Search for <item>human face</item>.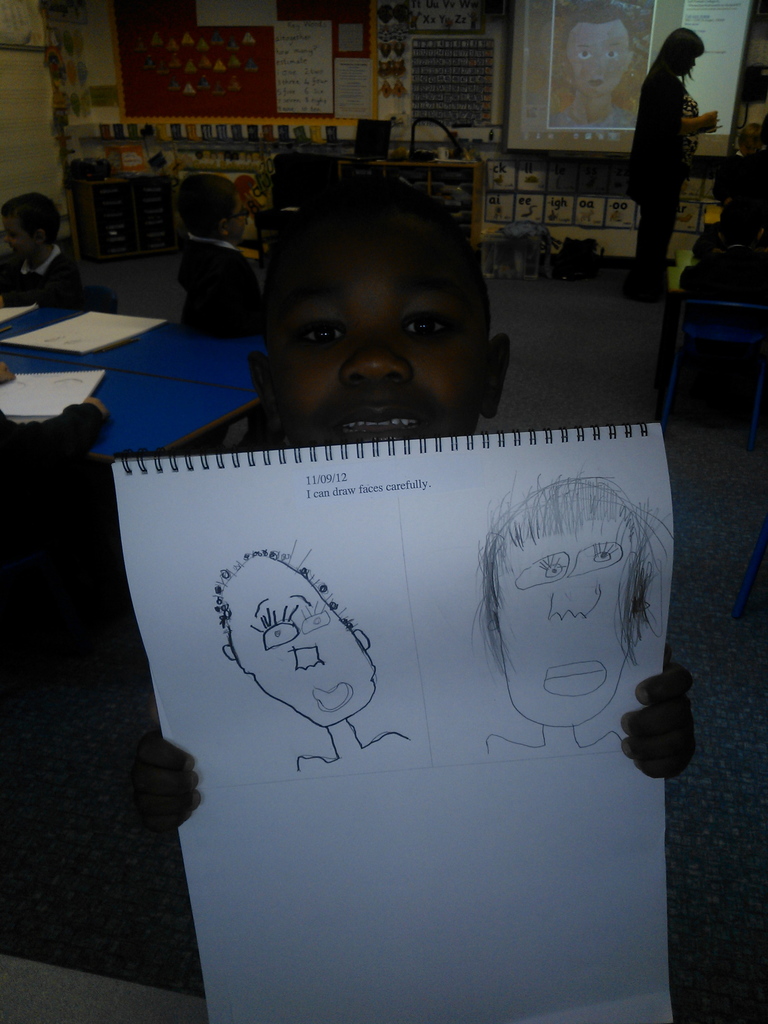
Found at 229:557:380:724.
